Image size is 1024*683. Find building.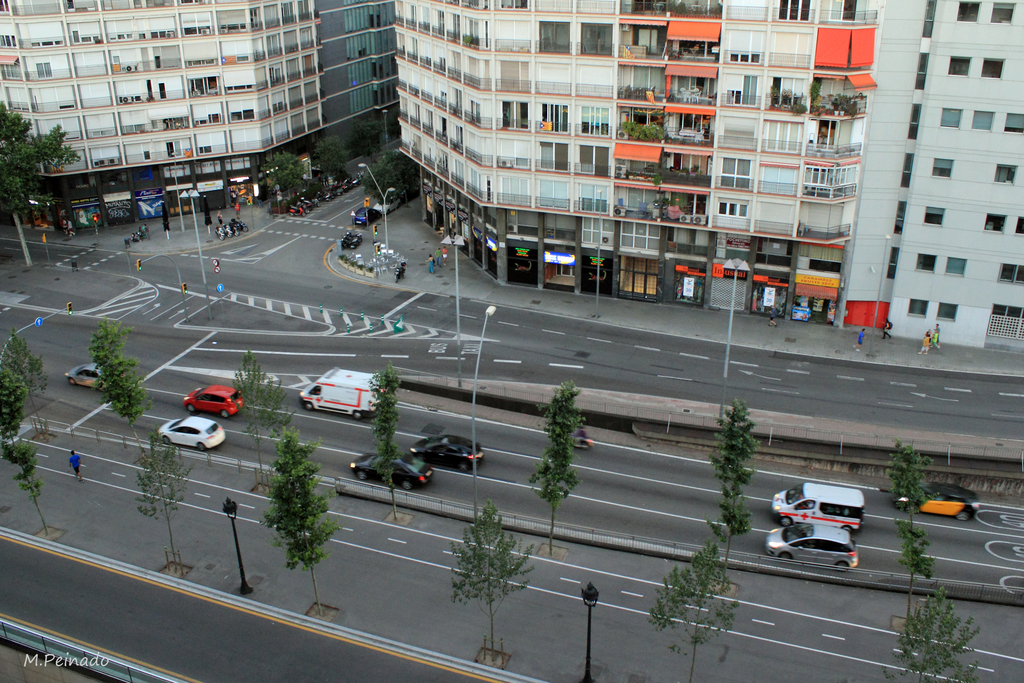
<region>0, 0, 396, 214</region>.
